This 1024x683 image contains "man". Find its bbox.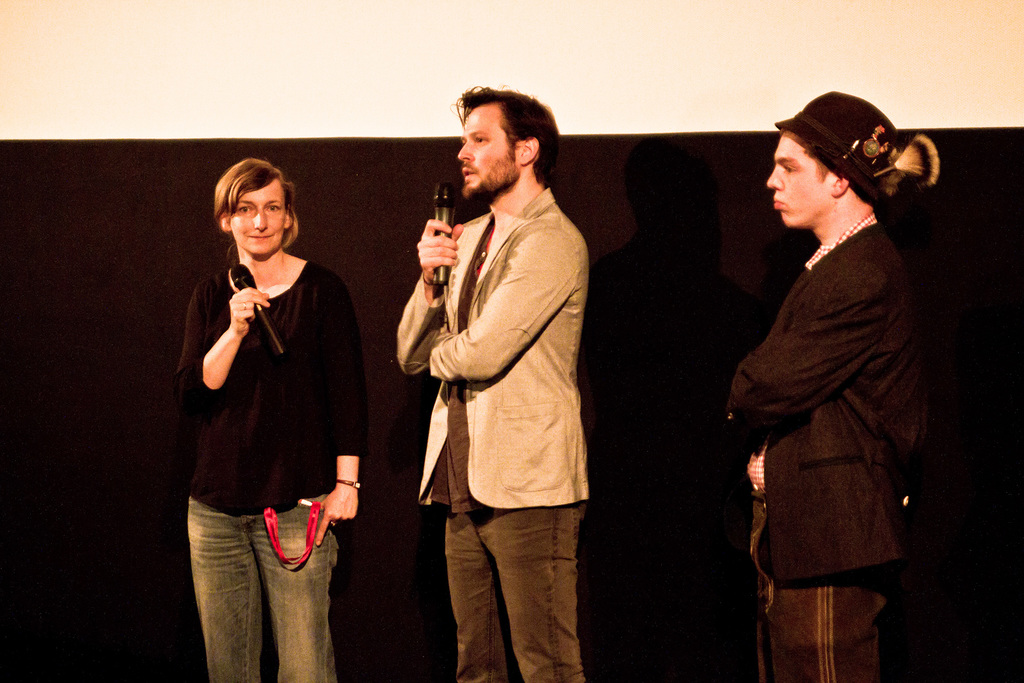
(724, 90, 931, 682).
